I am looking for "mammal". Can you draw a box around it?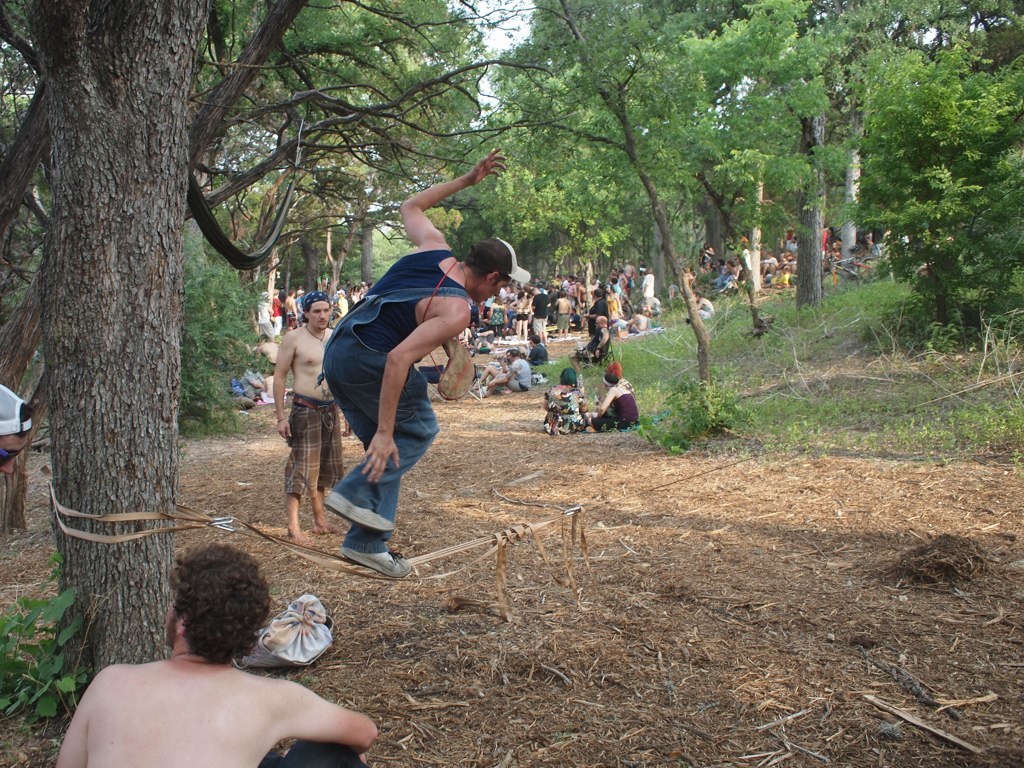
Sure, the bounding box is <bbox>539, 363, 591, 437</bbox>.
